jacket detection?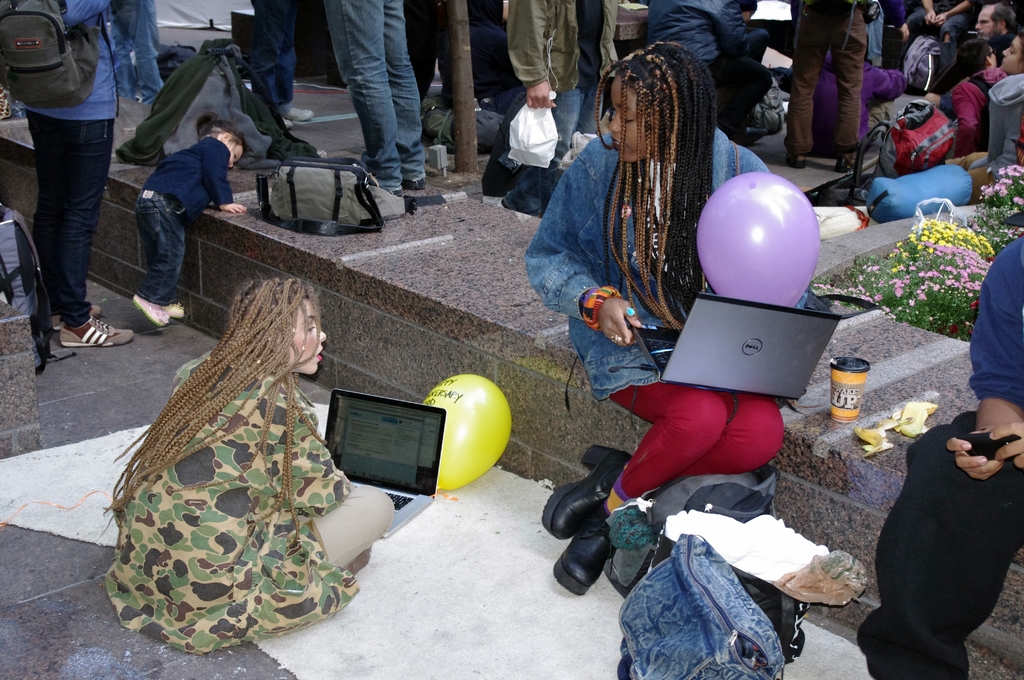
Rect(504, 0, 621, 86)
